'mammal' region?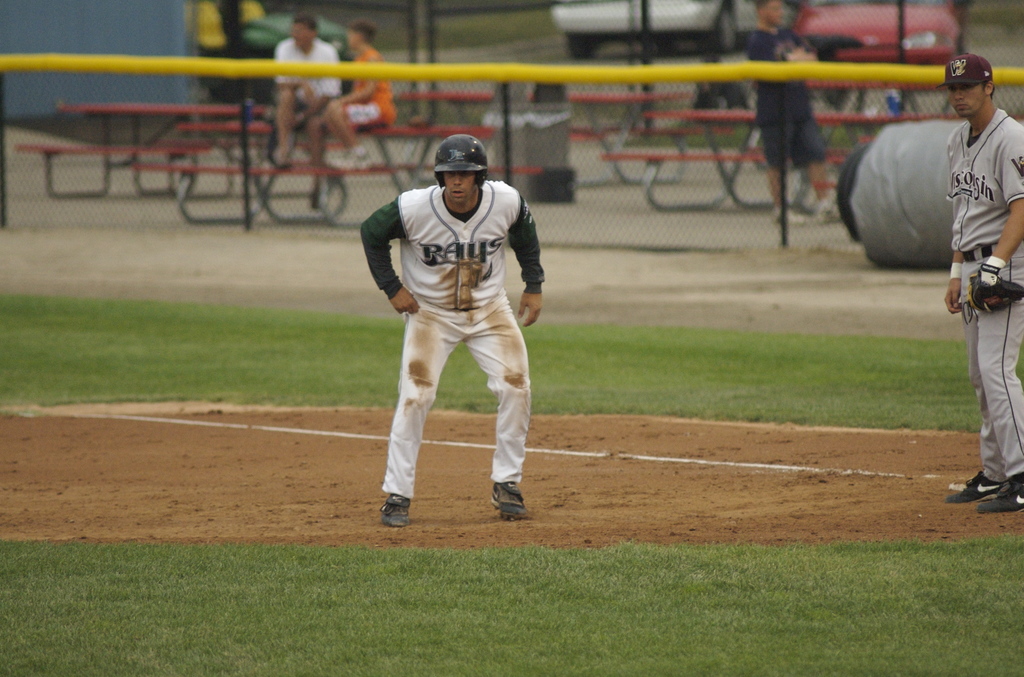
bbox=[321, 15, 396, 169]
